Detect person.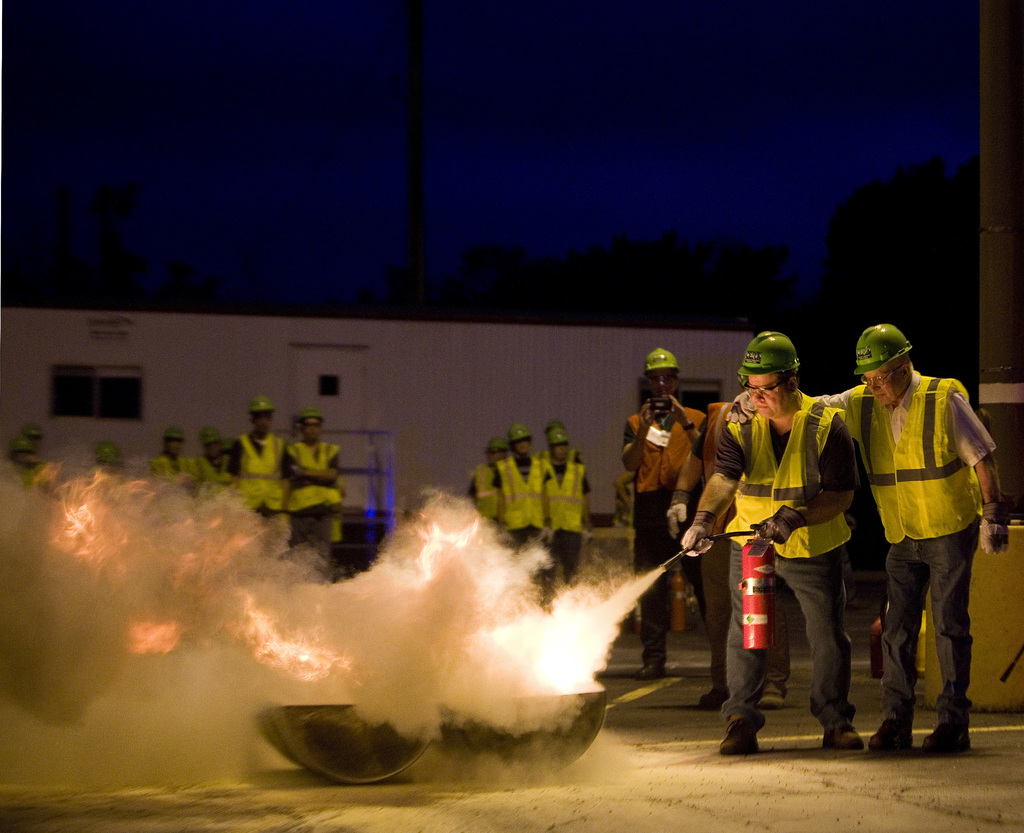
Detected at bbox=(231, 397, 285, 535).
